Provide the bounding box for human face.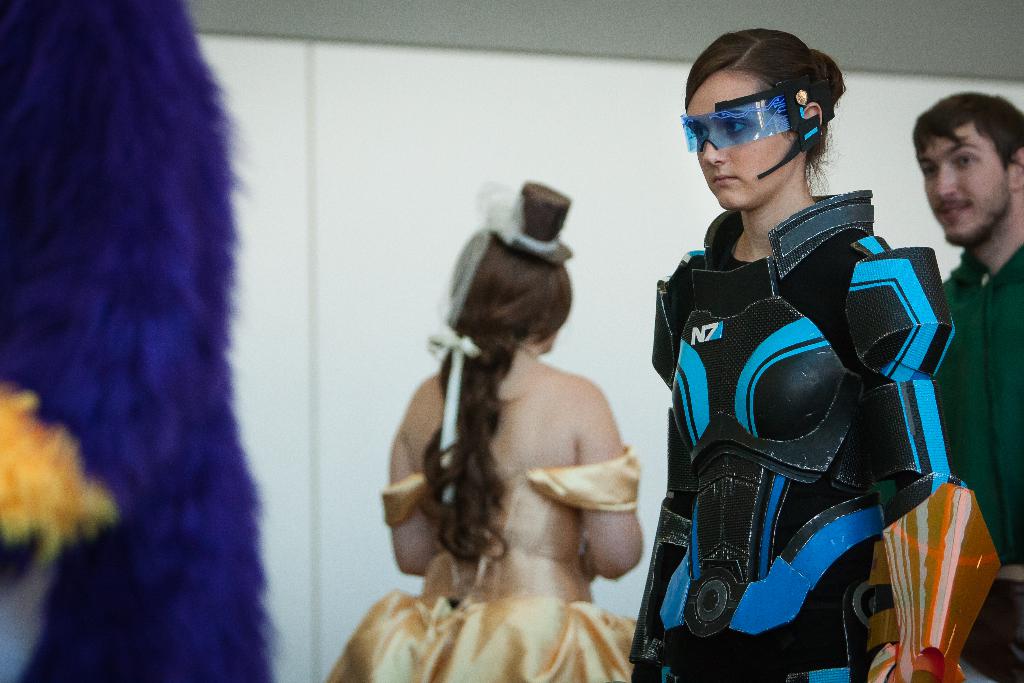
(915, 121, 1011, 244).
